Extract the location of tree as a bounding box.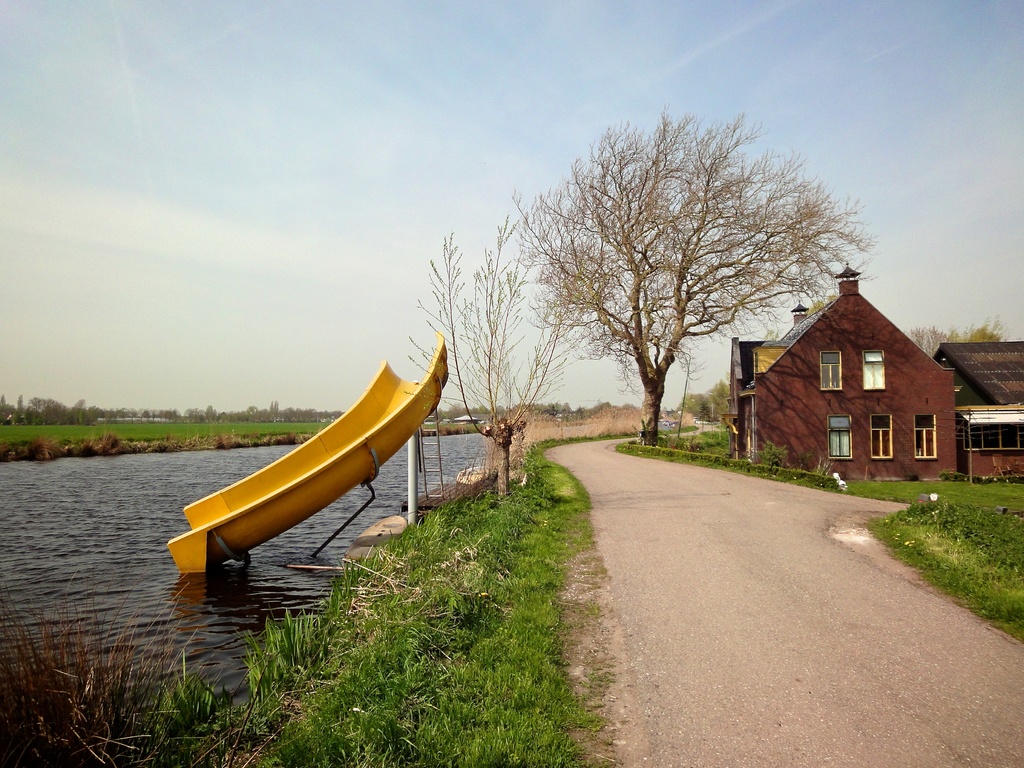
397 226 589 493.
